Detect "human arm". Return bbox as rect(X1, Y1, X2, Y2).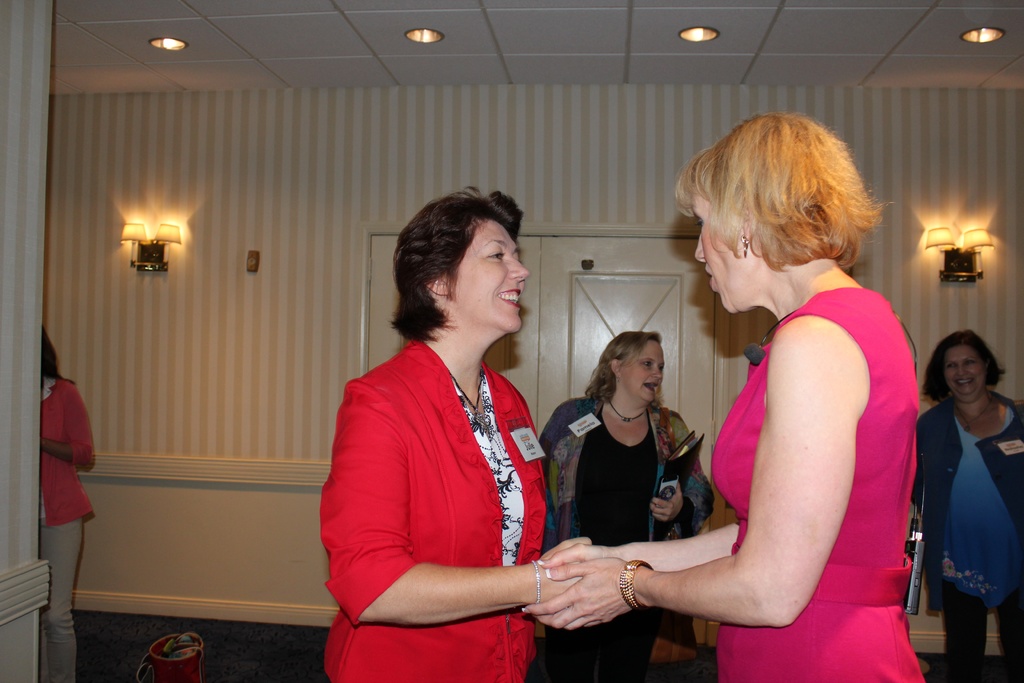
rect(577, 363, 872, 646).
